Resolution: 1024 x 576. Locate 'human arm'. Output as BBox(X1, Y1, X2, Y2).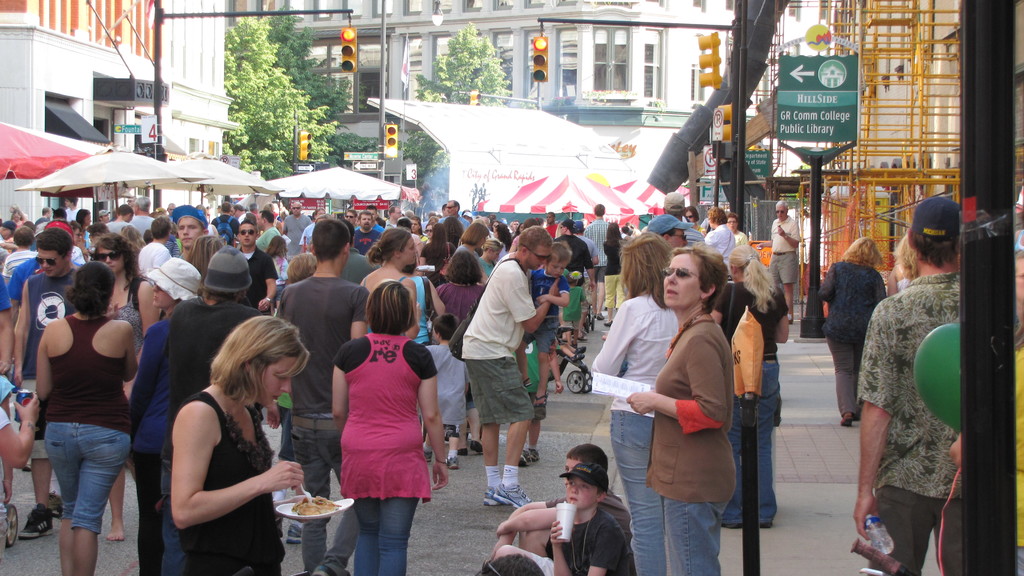
BBox(344, 289, 368, 339).
